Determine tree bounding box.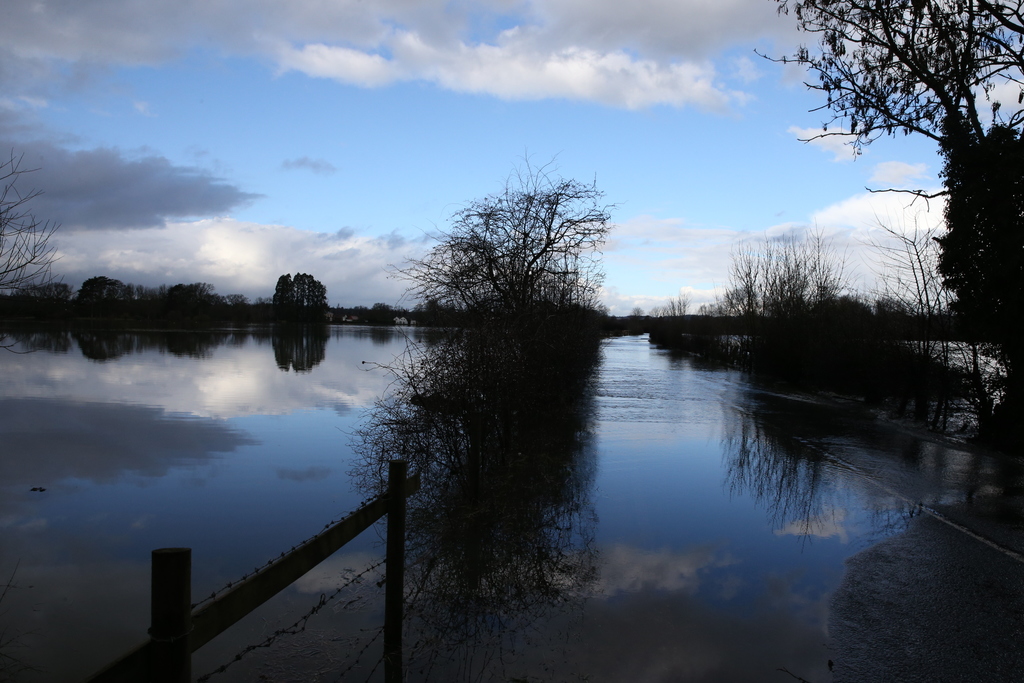
Determined: <bbox>0, 130, 74, 315</bbox>.
